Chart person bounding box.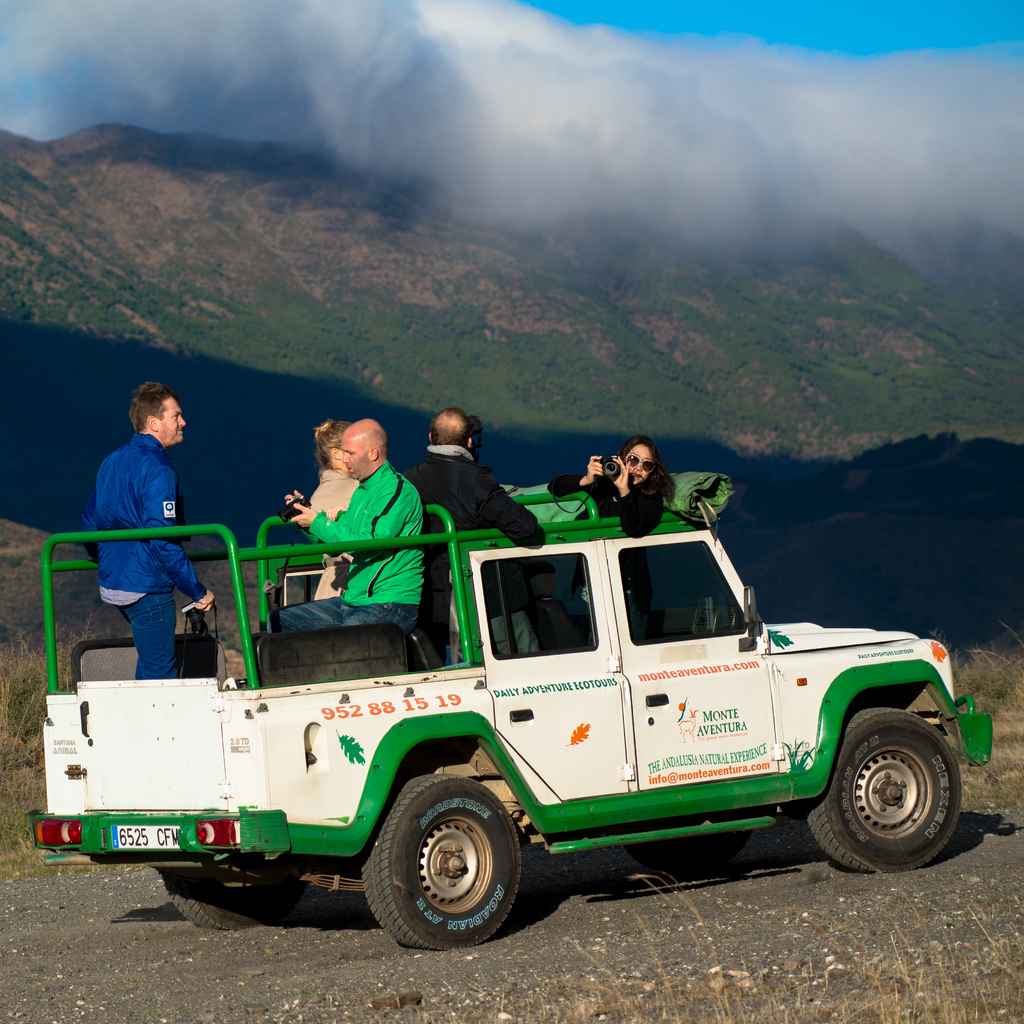
Charted: (78,376,218,678).
